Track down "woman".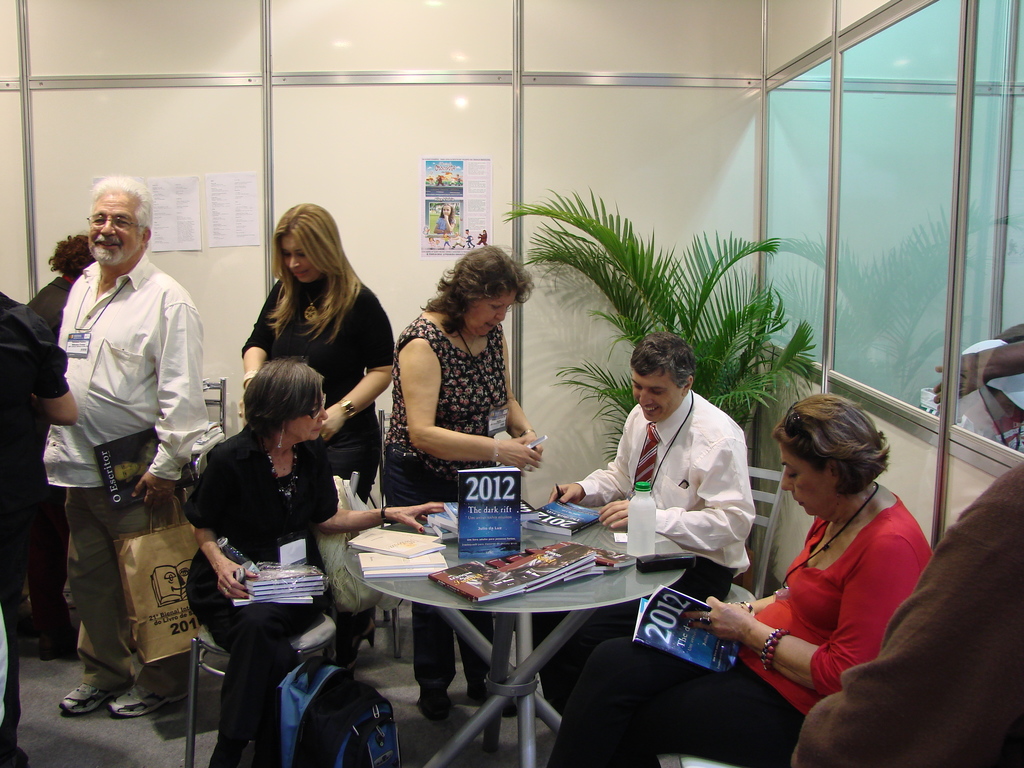
Tracked to bbox=[173, 308, 351, 765].
